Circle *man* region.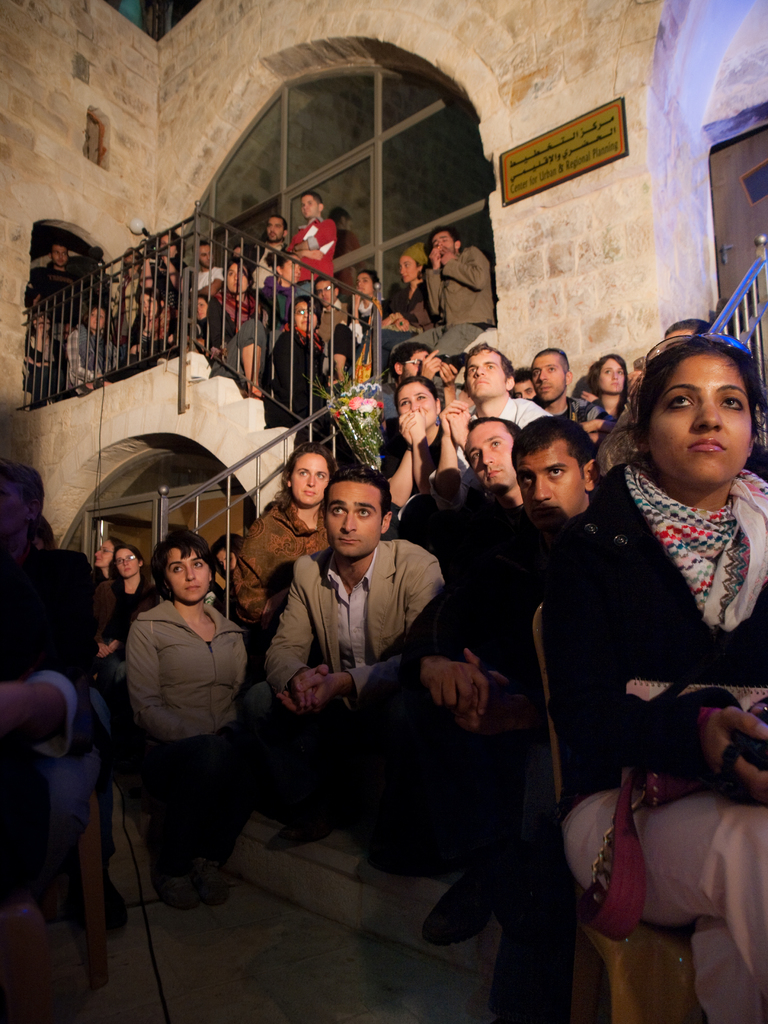
Region: select_region(504, 365, 533, 402).
